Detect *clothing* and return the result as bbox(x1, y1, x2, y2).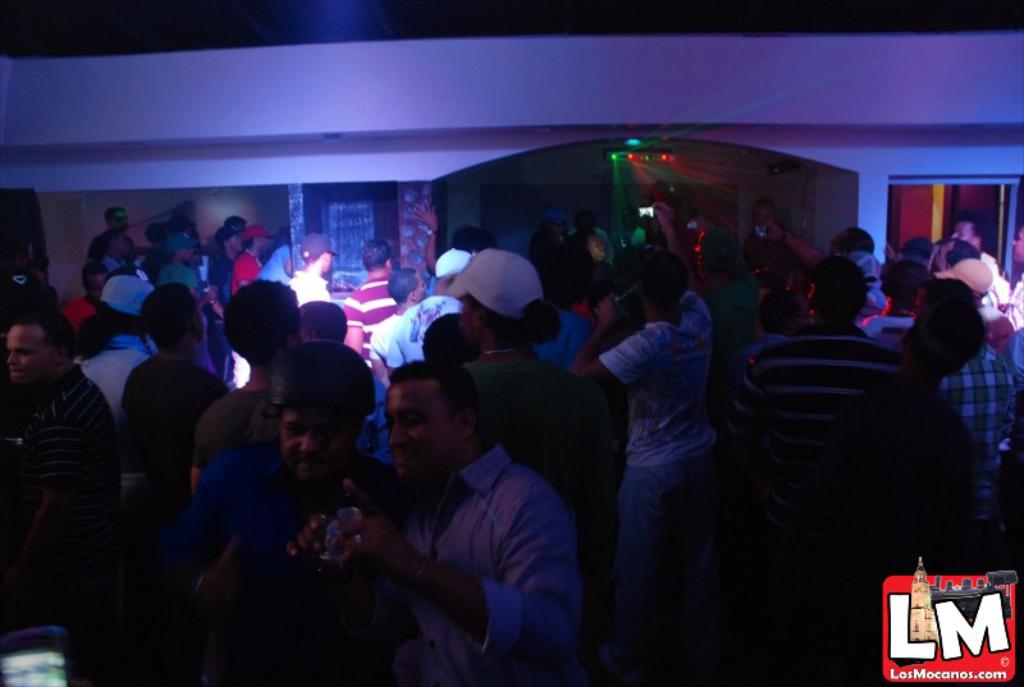
bbox(0, 371, 138, 679).
